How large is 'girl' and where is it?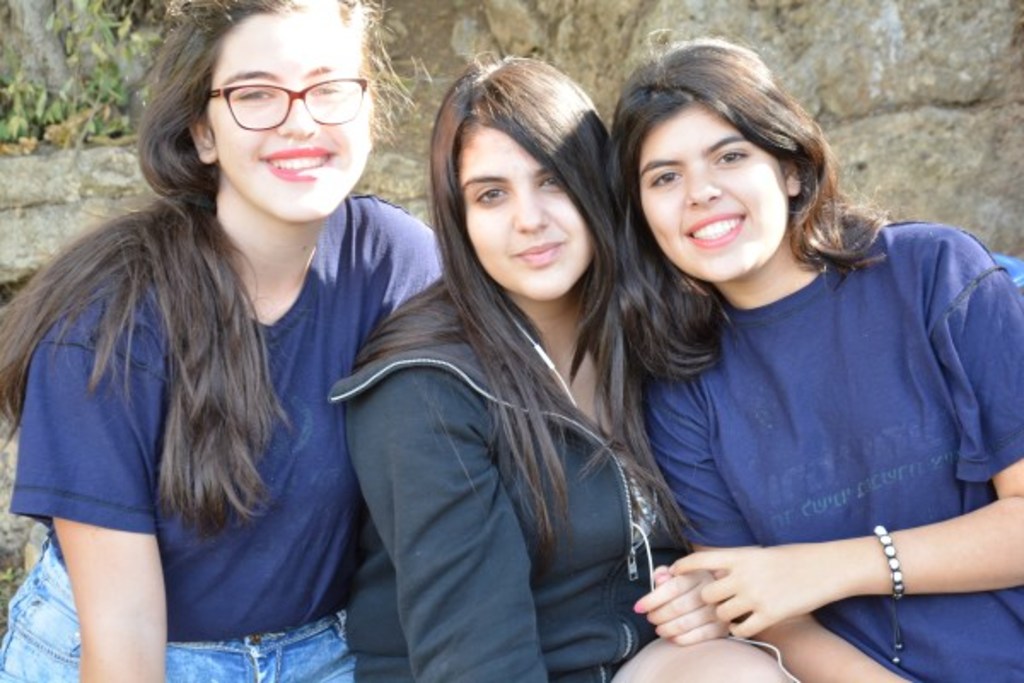
Bounding box: <box>604,24,1022,681</box>.
